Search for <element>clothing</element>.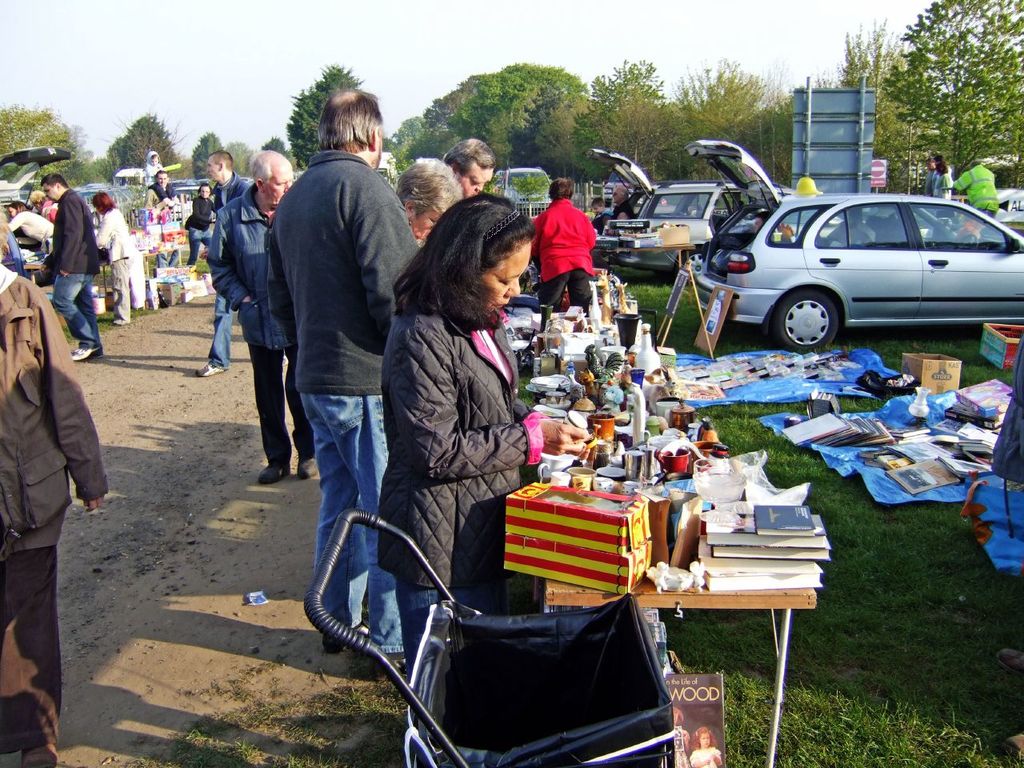
Found at BBox(614, 201, 630, 215).
